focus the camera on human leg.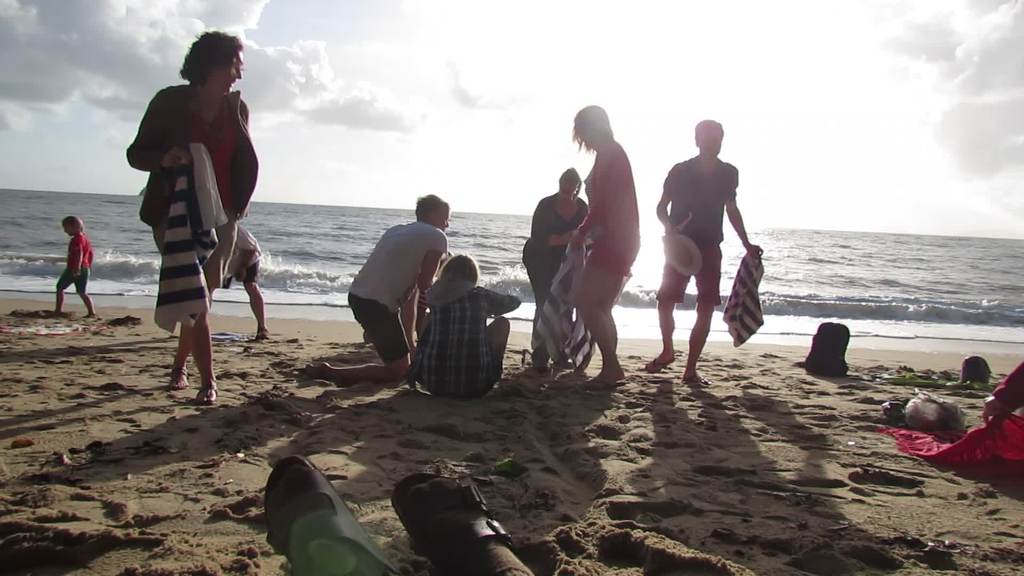
Focus region: left=296, top=292, right=408, bottom=383.
